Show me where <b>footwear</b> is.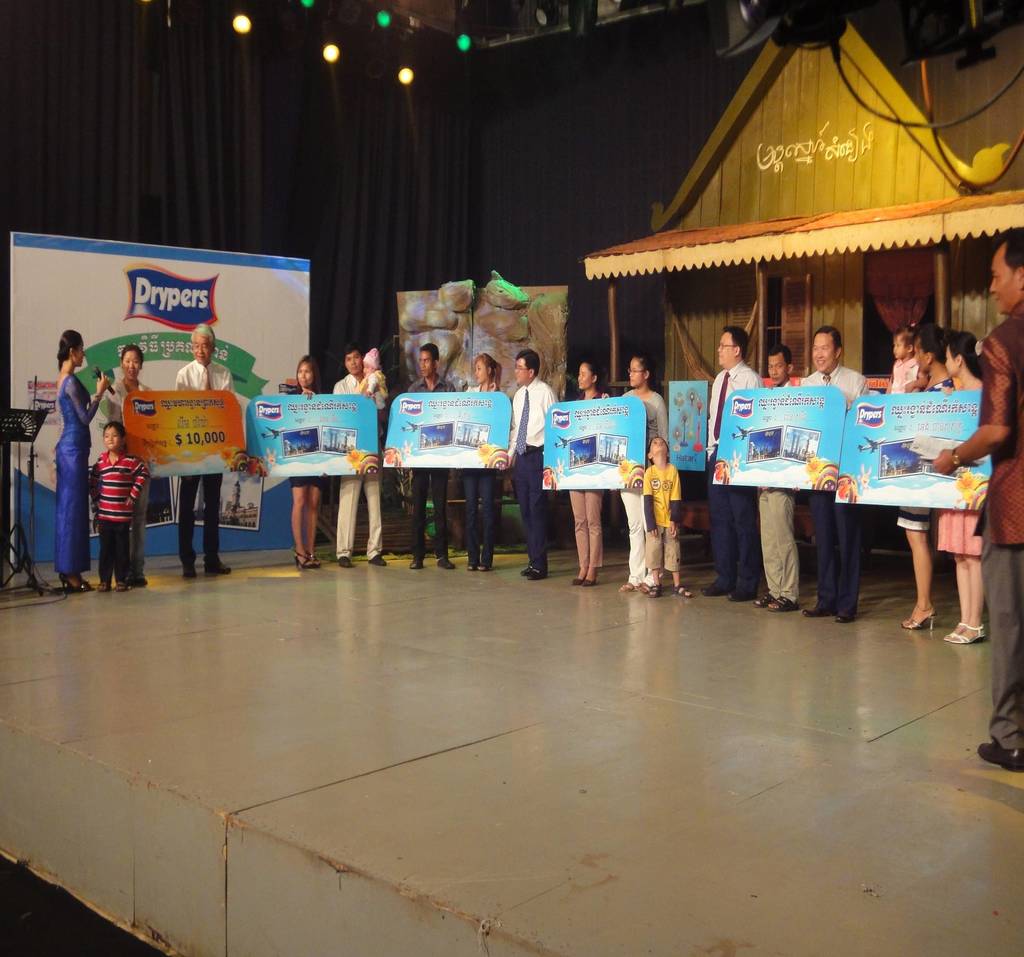
<b>footwear</b> is at 408:561:421:571.
